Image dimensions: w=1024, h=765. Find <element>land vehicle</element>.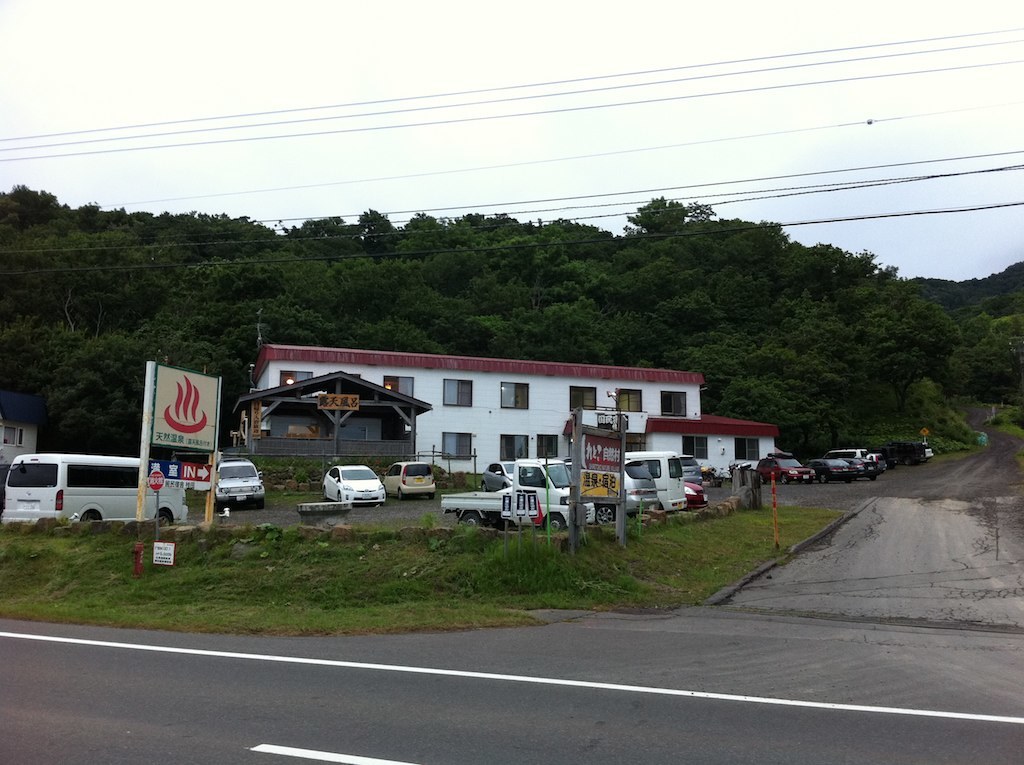
x1=894 y1=447 x2=931 y2=460.
